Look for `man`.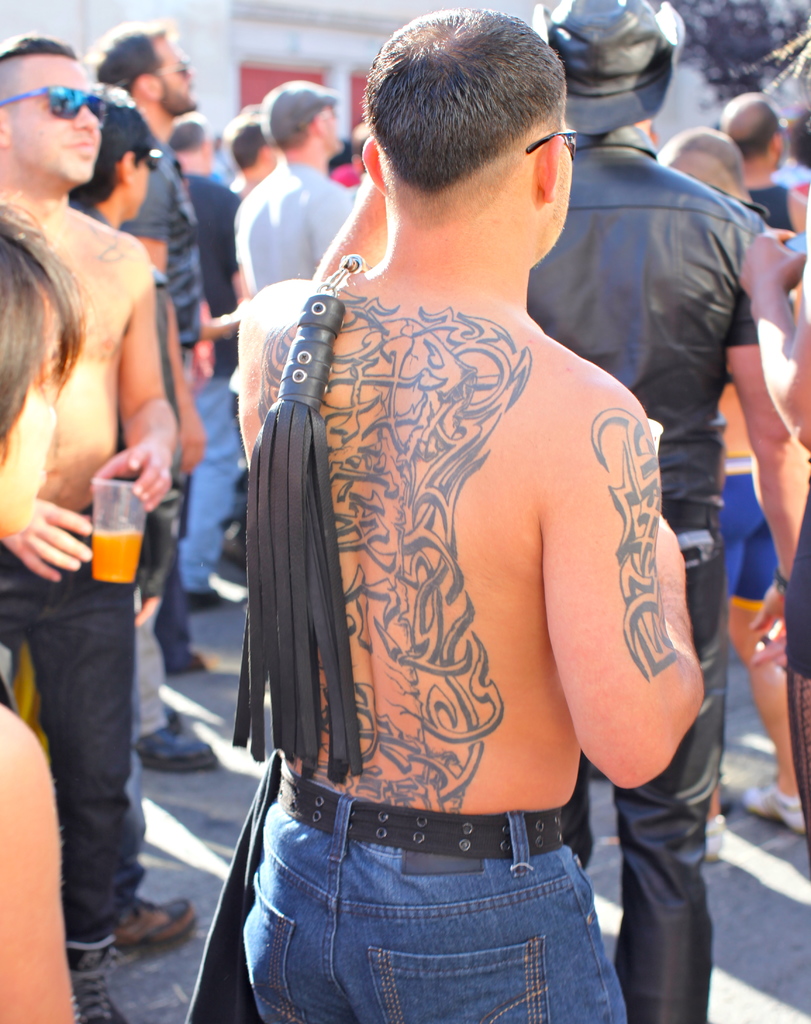
Found: x1=195, y1=24, x2=715, y2=1009.
